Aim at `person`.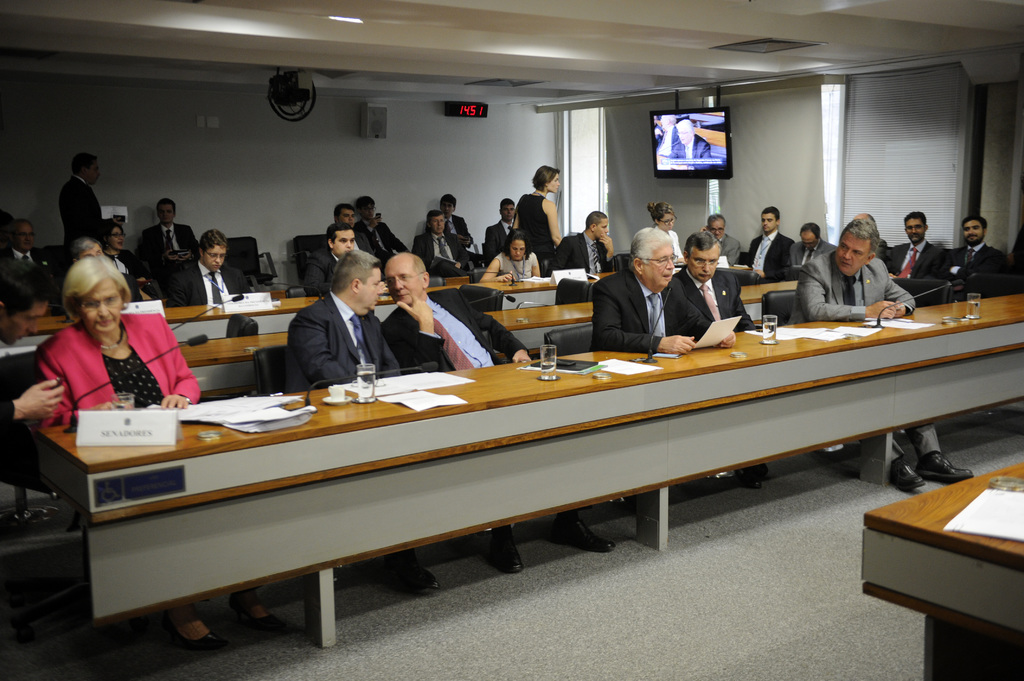
Aimed at crop(44, 228, 146, 314).
